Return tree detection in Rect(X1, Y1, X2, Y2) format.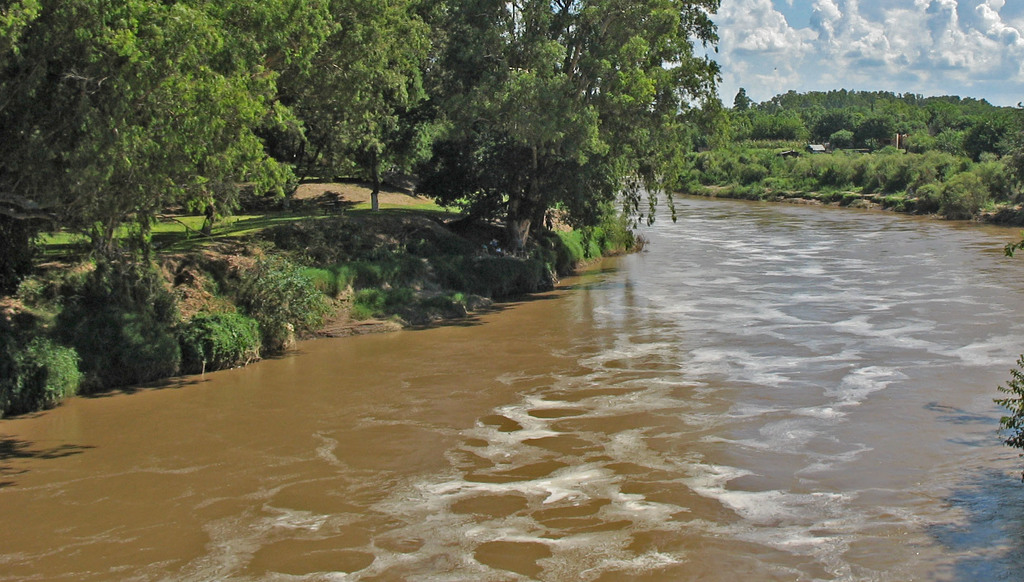
Rect(195, 0, 323, 249).
